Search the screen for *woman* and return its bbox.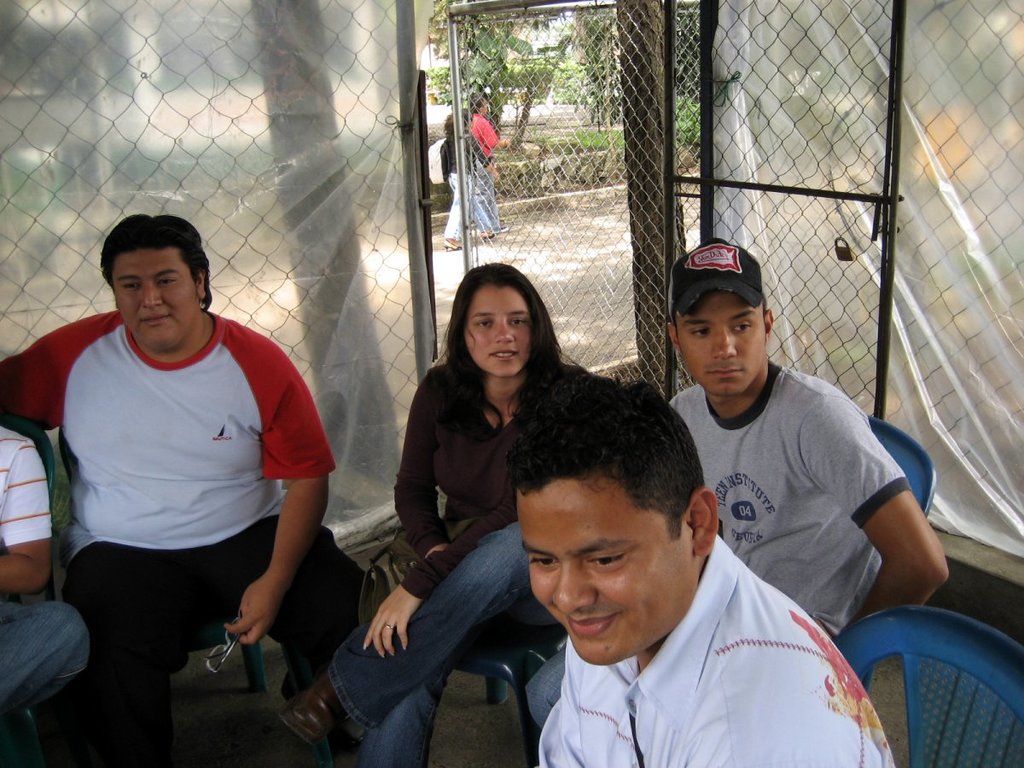
Found: select_region(441, 107, 487, 248).
